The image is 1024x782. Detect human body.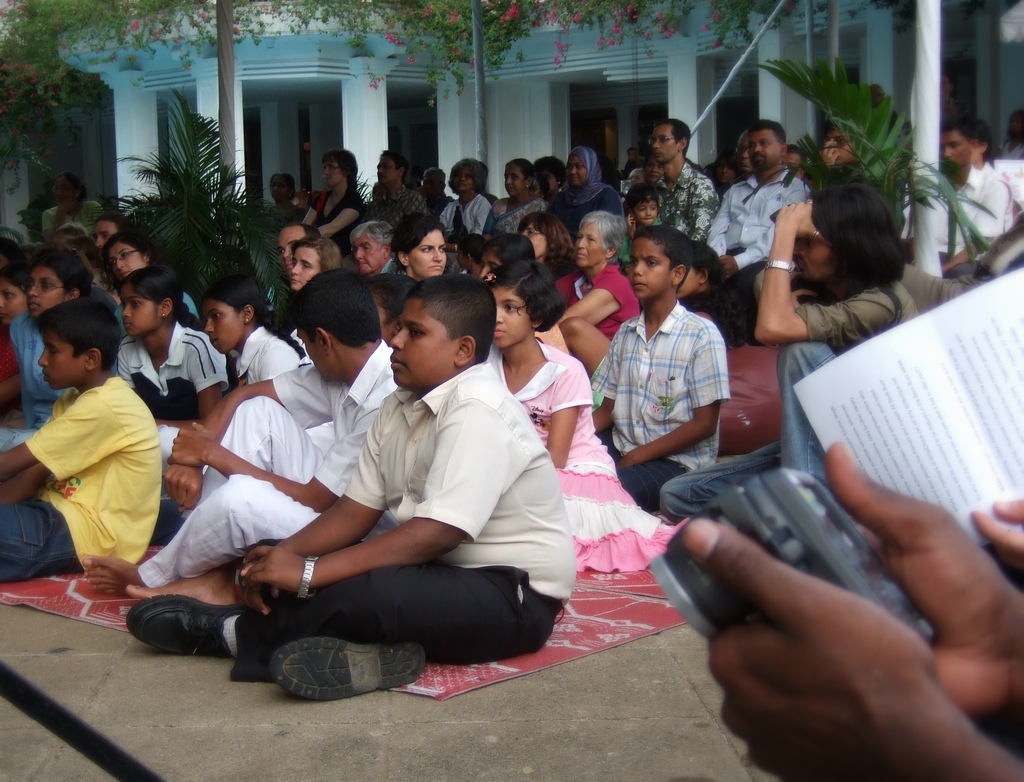
Detection: box(682, 435, 1023, 781).
